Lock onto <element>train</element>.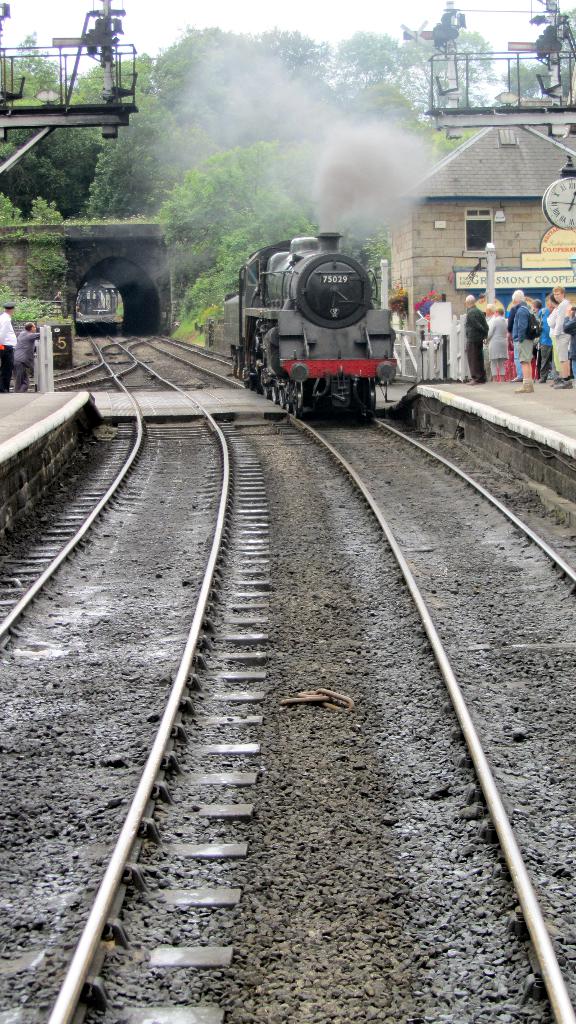
Locked: [left=226, top=236, right=403, bottom=421].
